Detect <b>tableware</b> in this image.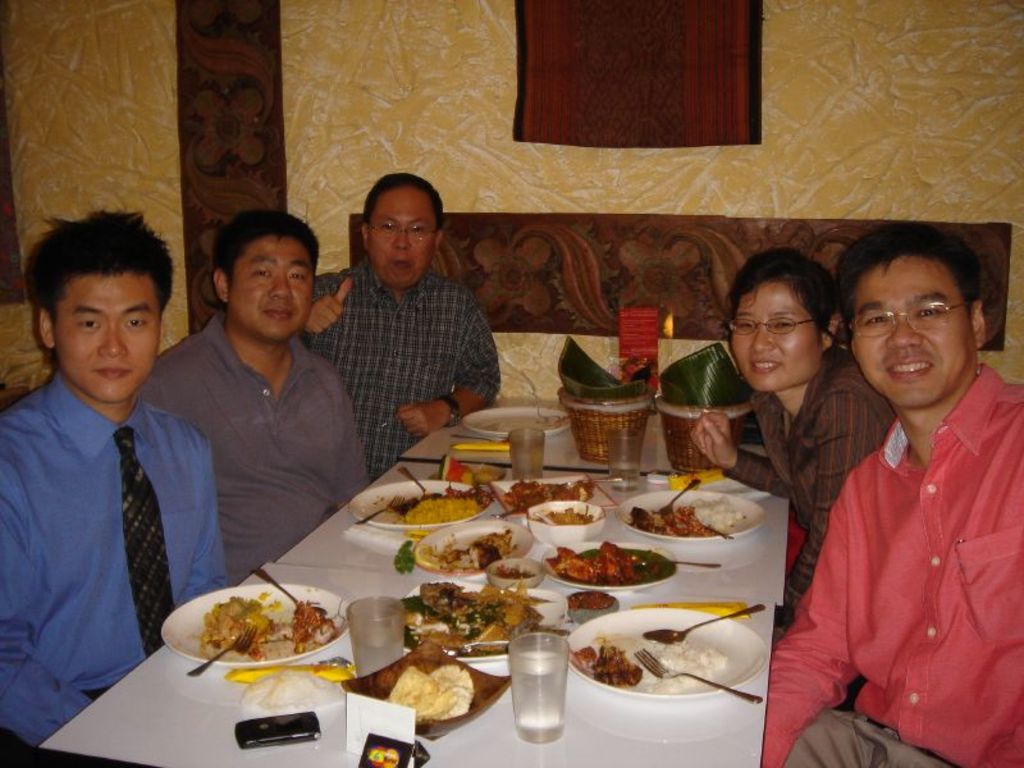
Detection: {"left": 453, "top": 434, "right": 500, "bottom": 444}.
